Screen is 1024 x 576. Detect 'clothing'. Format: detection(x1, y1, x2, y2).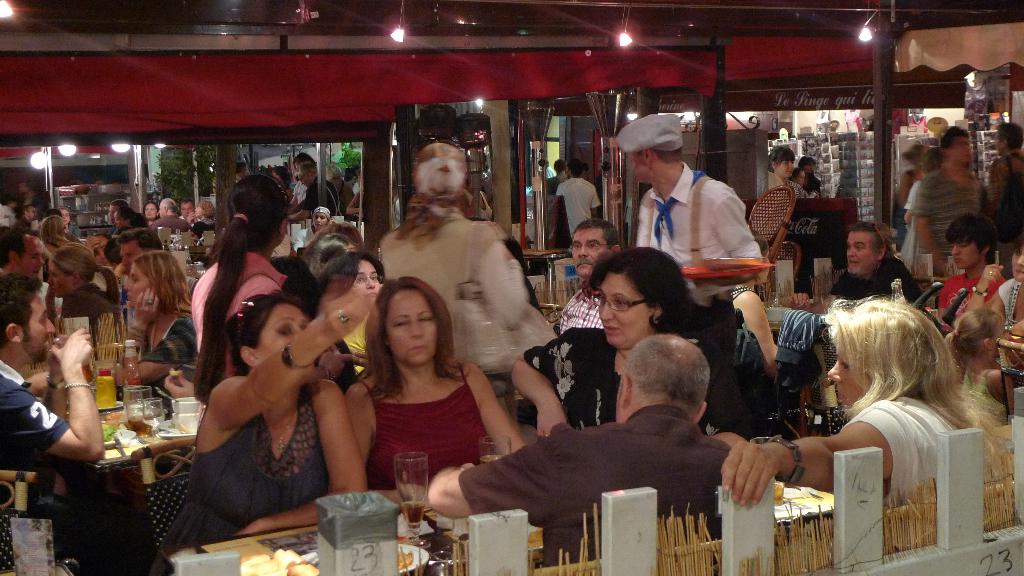
detection(303, 174, 349, 217).
